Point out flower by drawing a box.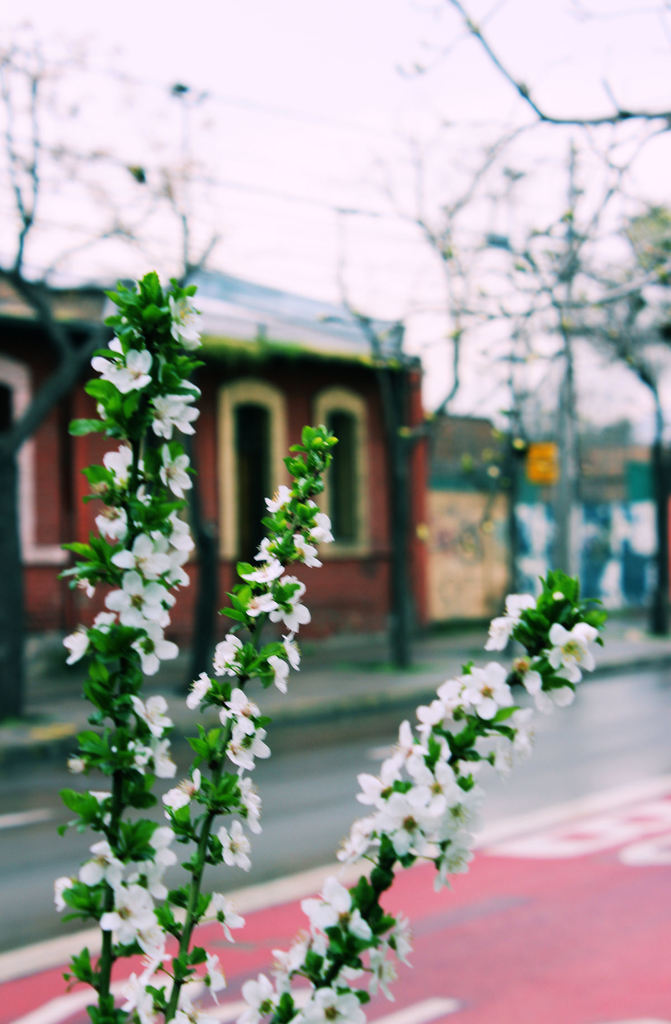
{"left": 101, "top": 445, "right": 138, "bottom": 503}.
